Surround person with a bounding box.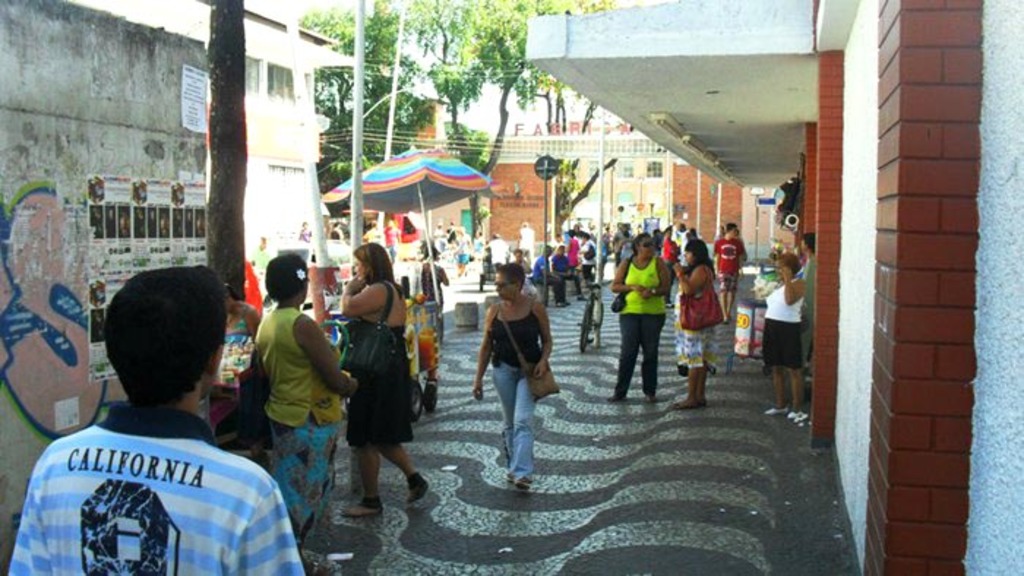
Rect(667, 234, 720, 406).
